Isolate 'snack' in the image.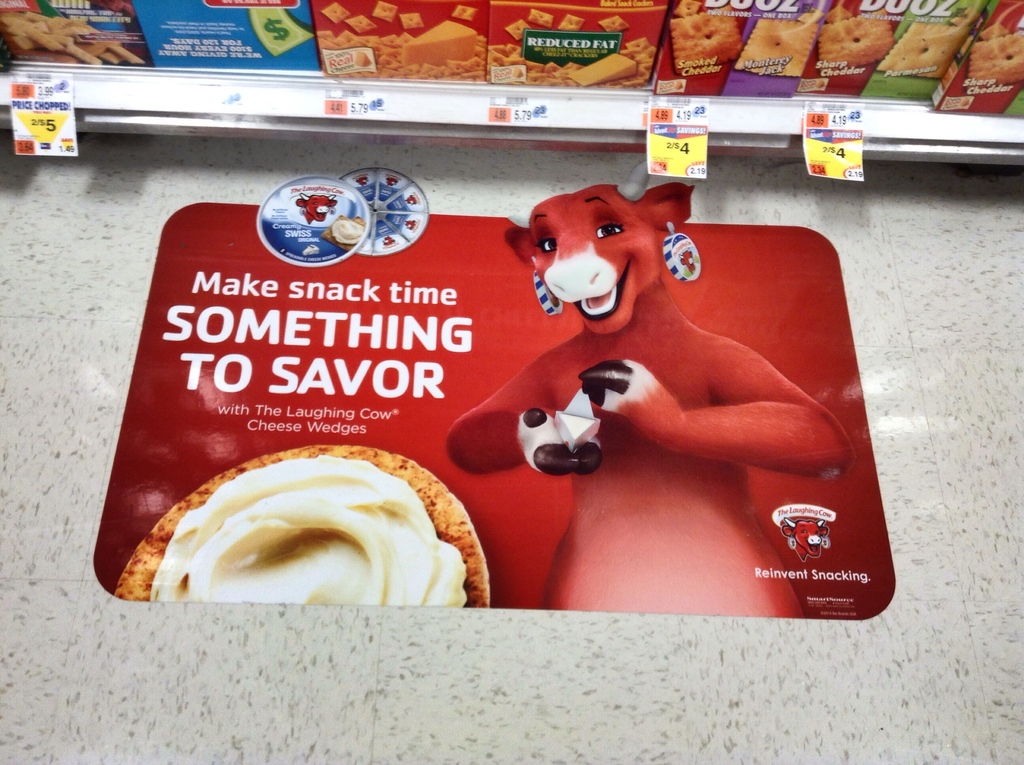
Isolated region: l=817, t=7, r=893, b=68.
